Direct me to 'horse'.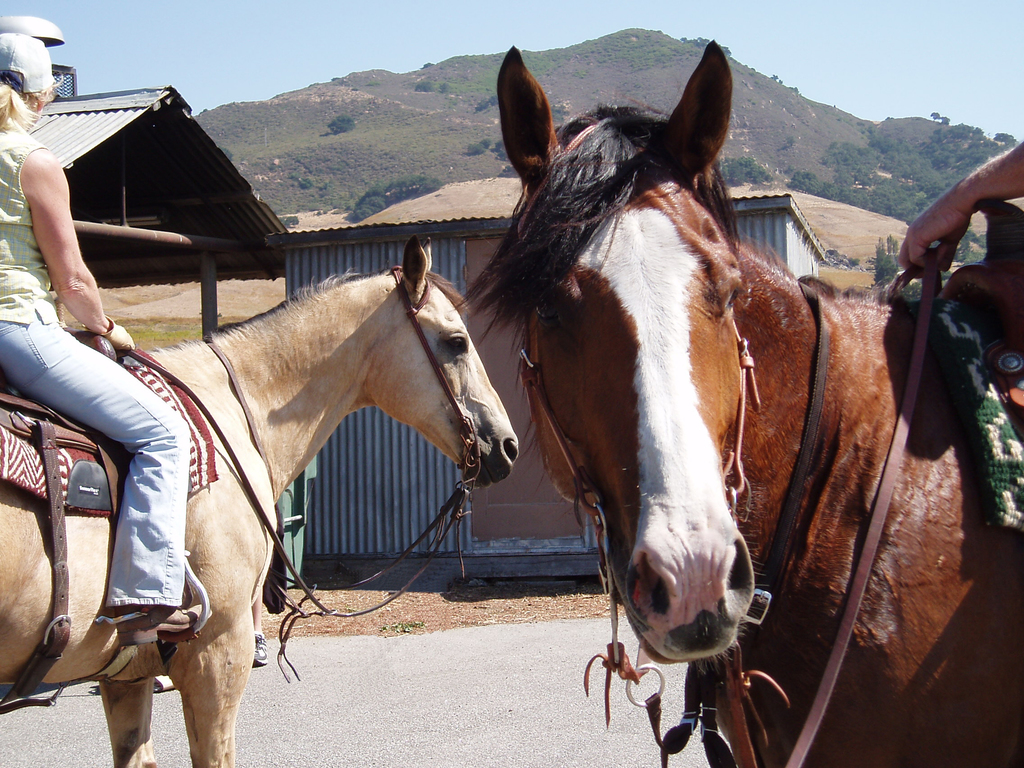
Direction: 1 230 520 767.
